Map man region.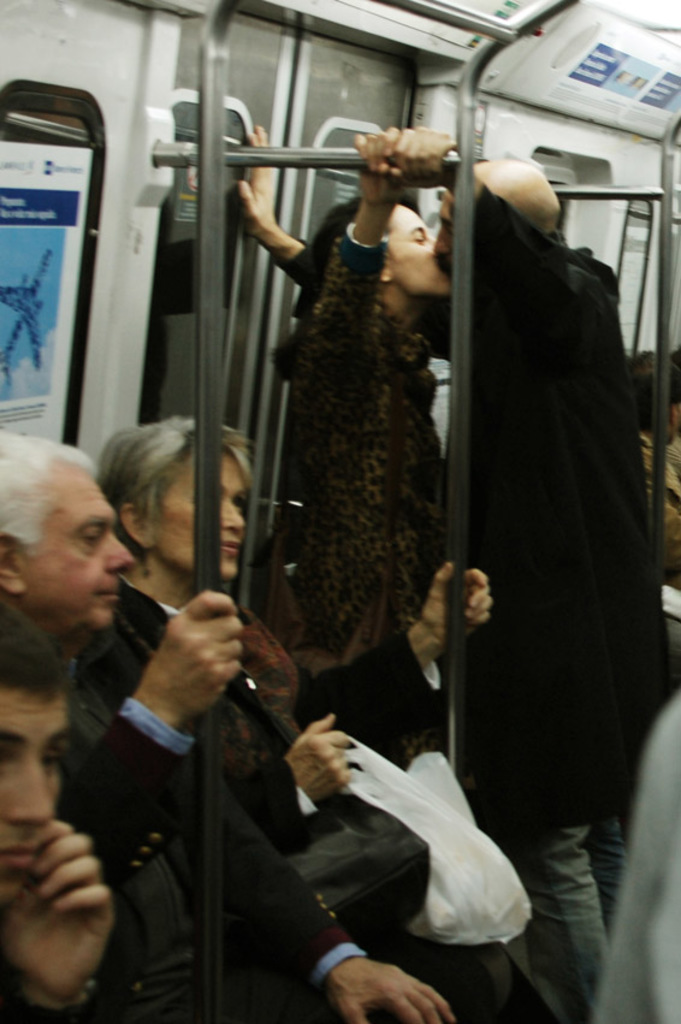
Mapped to {"x1": 0, "y1": 430, "x2": 456, "y2": 1023}.
